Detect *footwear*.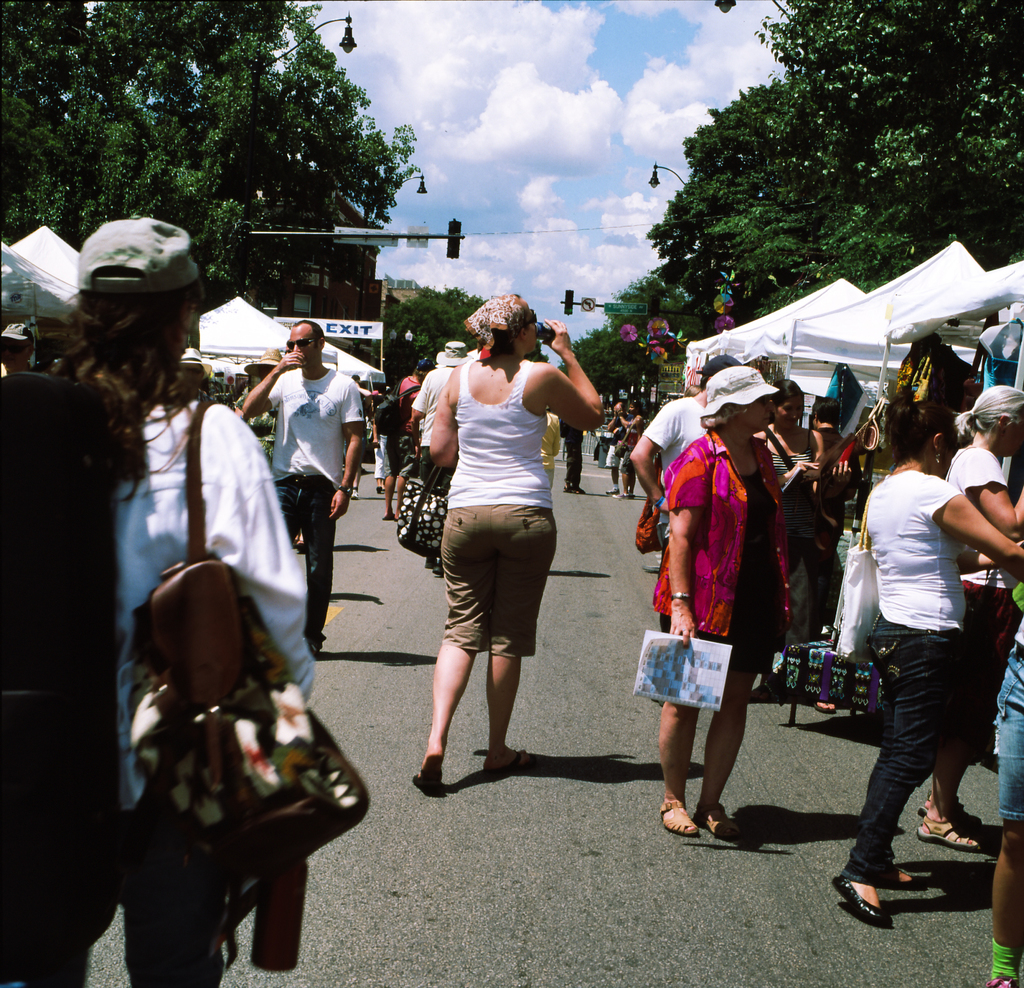
Detected at 883/870/926/890.
